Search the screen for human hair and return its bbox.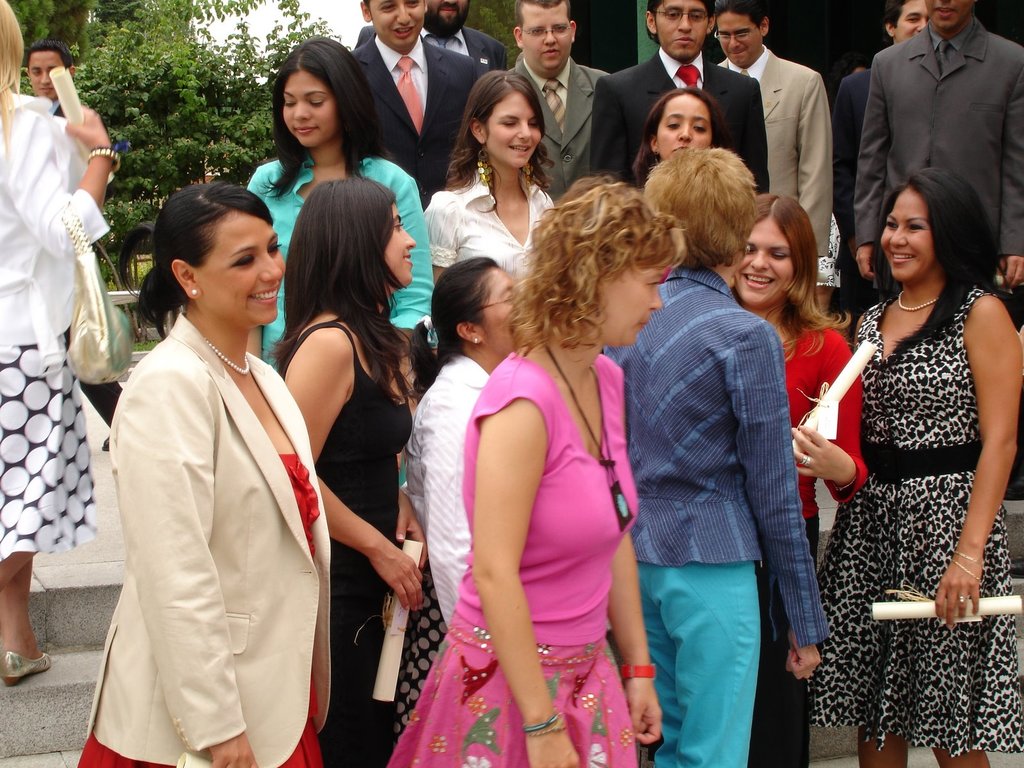
Found: Rect(712, 0, 762, 28).
